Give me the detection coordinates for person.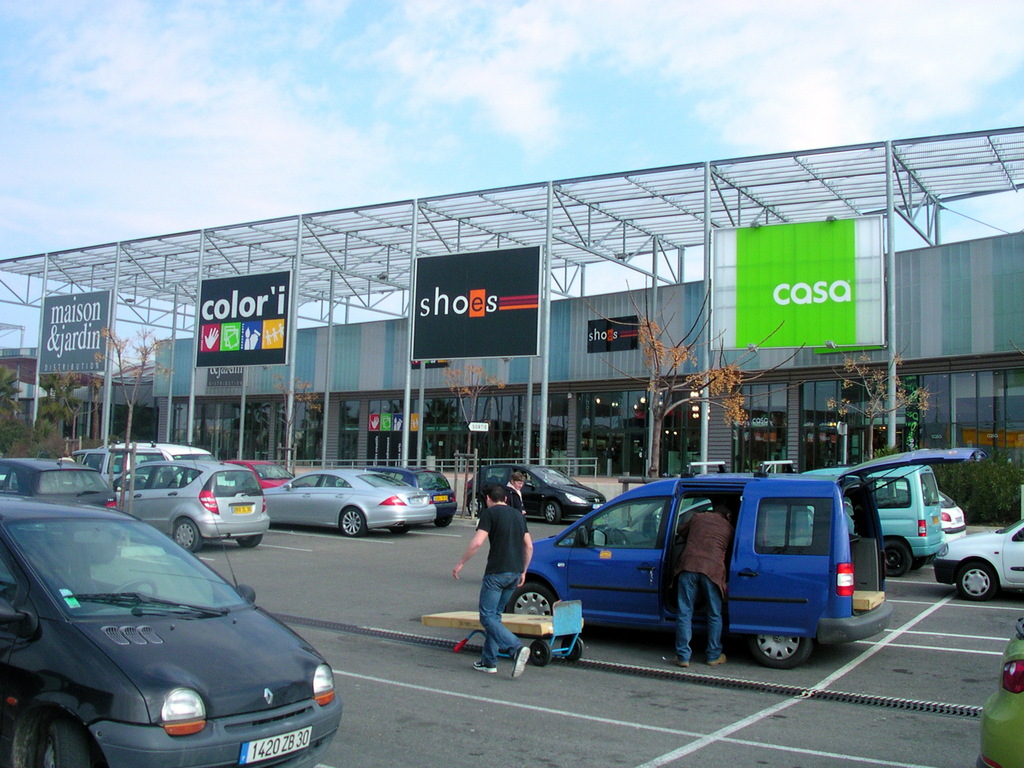
(left=661, top=492, right=731, bottom=669).
